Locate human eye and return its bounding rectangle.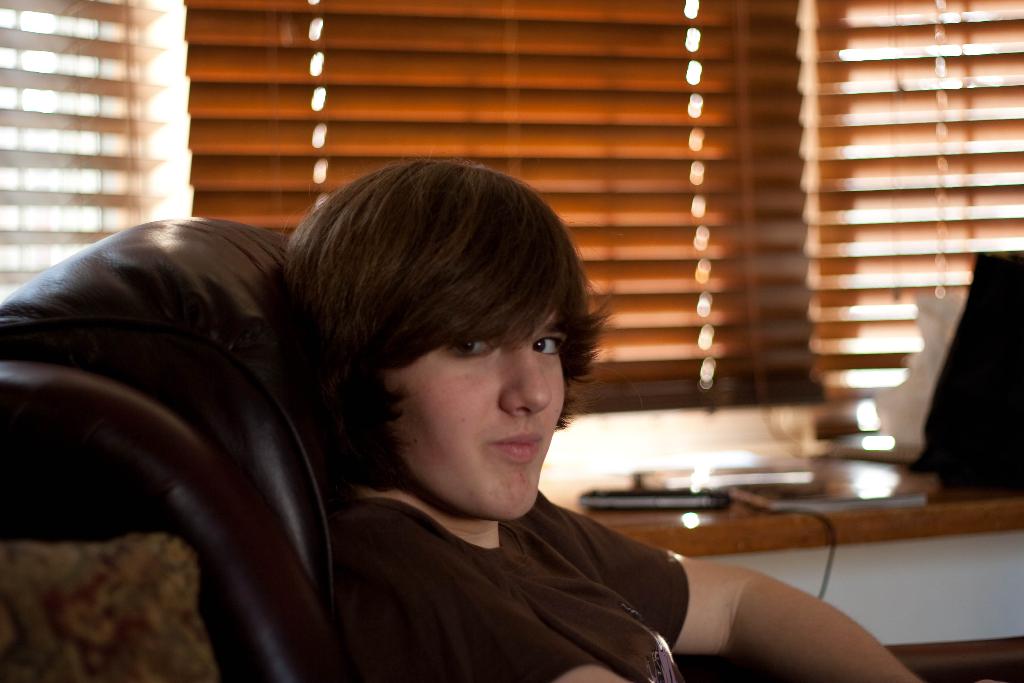
x1=527 y1=331 x2=566 y2=361.
